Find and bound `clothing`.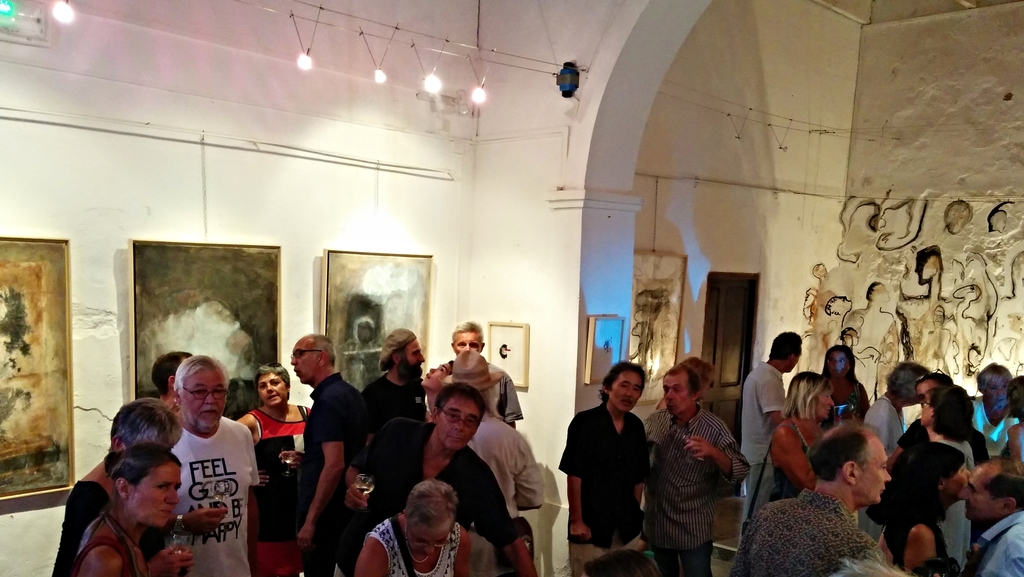
Bound: (x1=868, y1=422, x2=989, y2=576).
